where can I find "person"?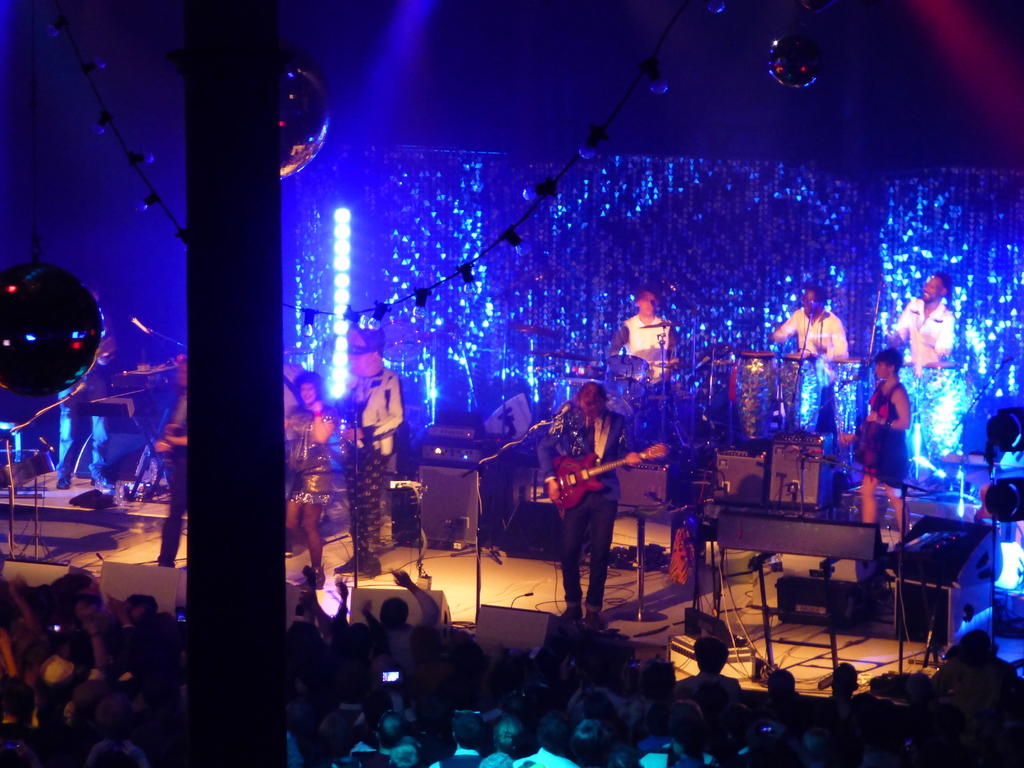
You can find it at (x1=286, y1=371, x2=339, y2=579).
